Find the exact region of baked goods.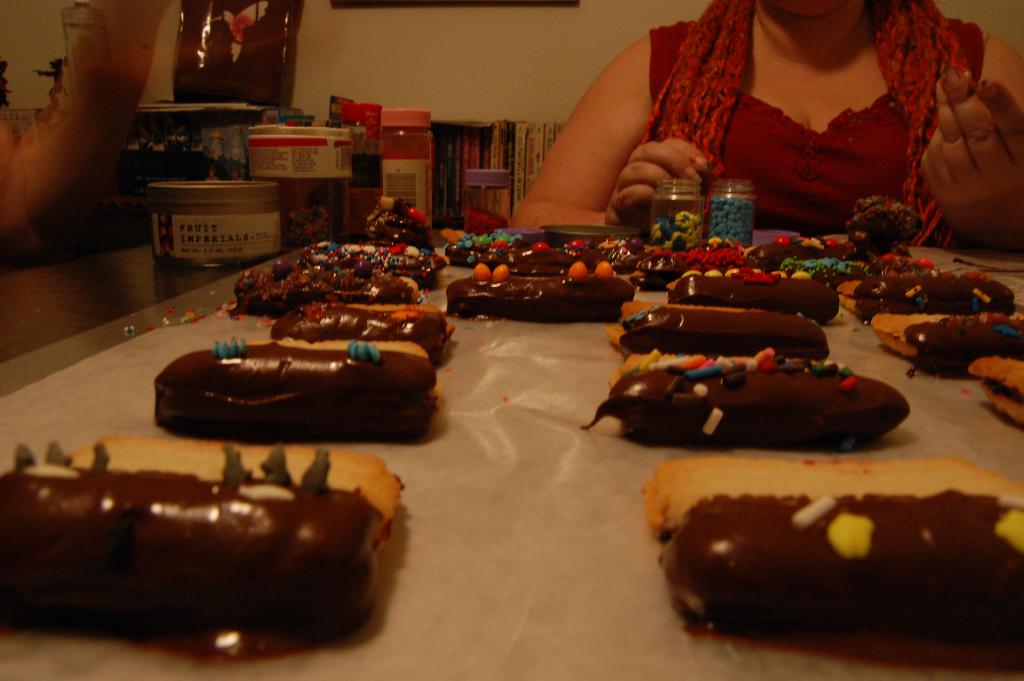
Exact region: 844, 197, 924, 261.
